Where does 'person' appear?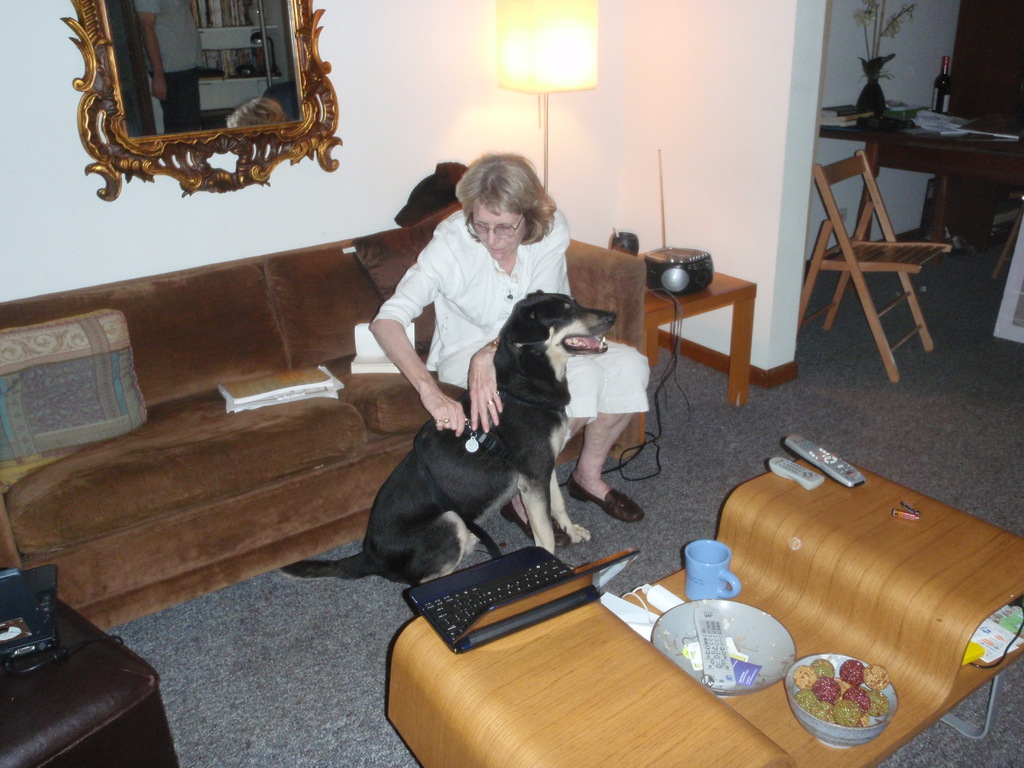
Appears at x1=375 y1=154 x2=662 y2=520.
